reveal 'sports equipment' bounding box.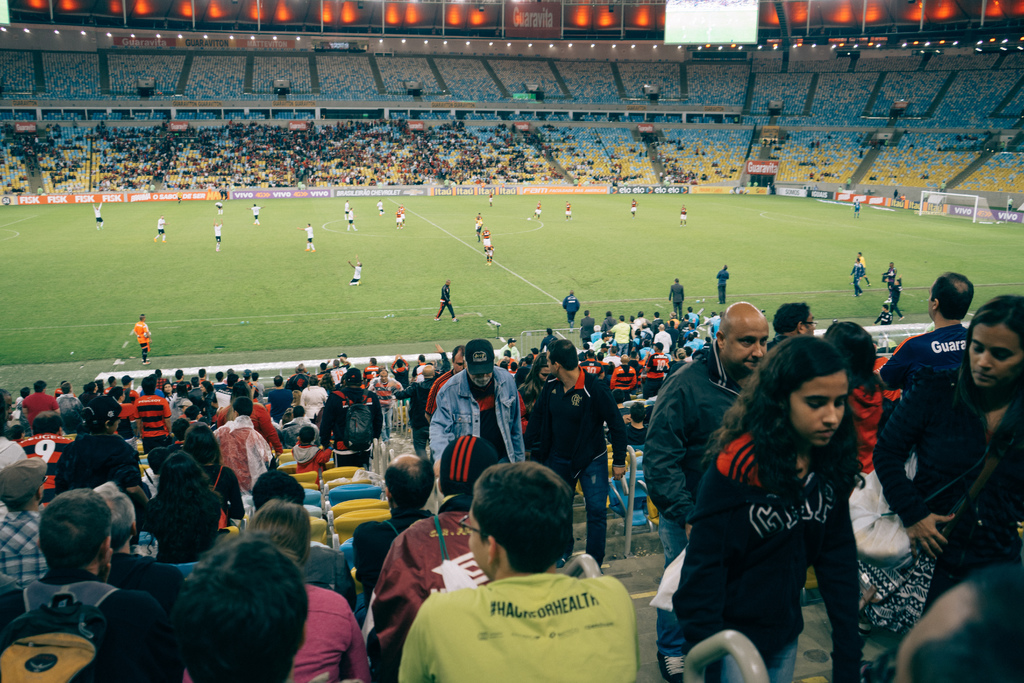
Revealed: bbox=[303, 245, 310, 253].
